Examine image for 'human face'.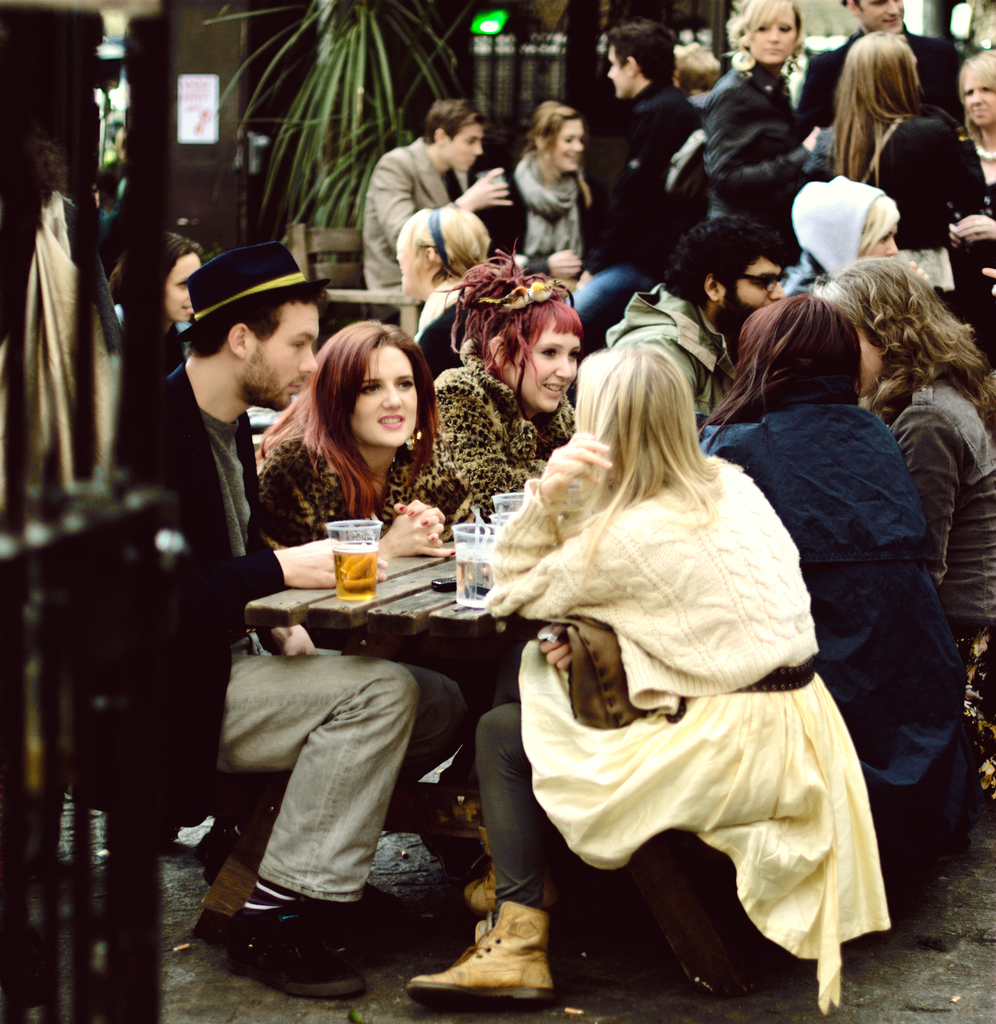
Examination result: [x1=166, y1=253, x2=198, y2=323].
